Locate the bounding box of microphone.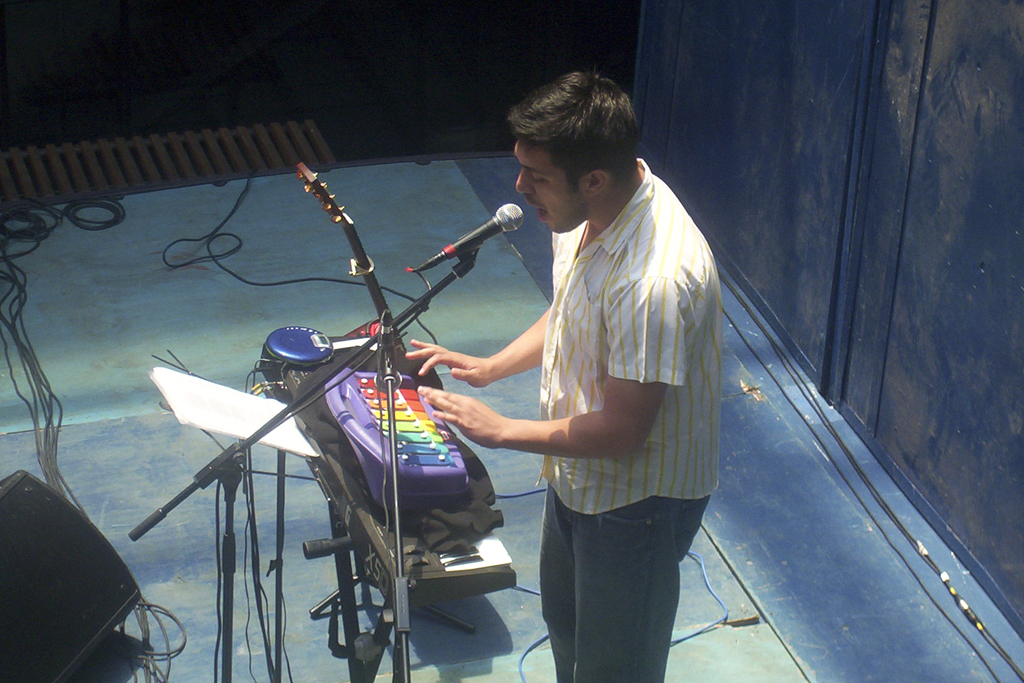
Bounding box: 408/206/528/279.
